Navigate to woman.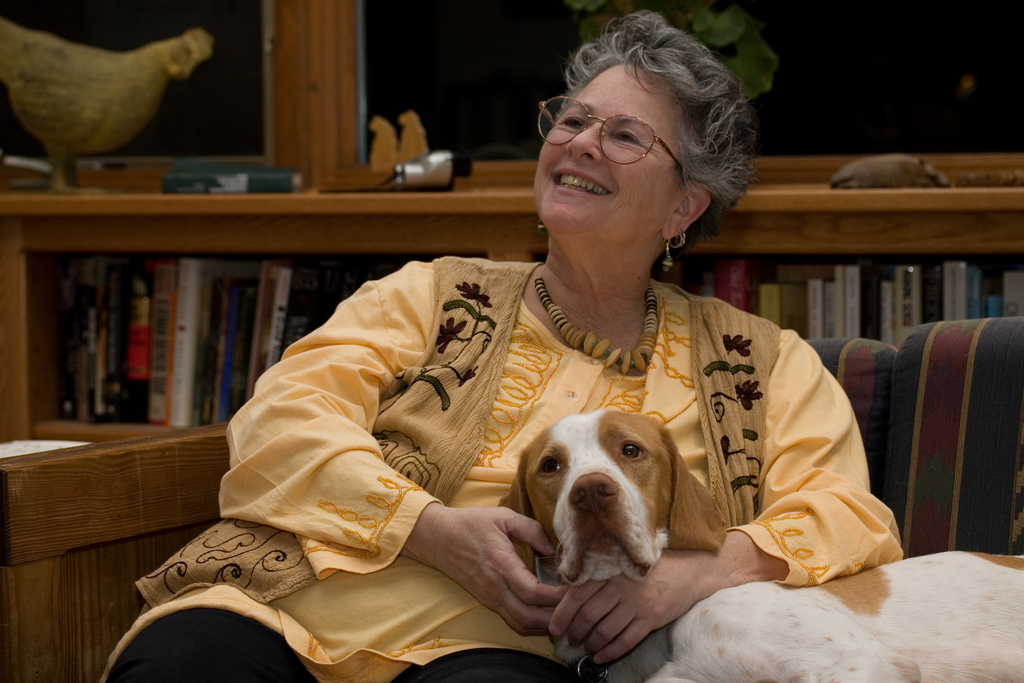
Navigation target: select_region(95, 2, 902, 682).
